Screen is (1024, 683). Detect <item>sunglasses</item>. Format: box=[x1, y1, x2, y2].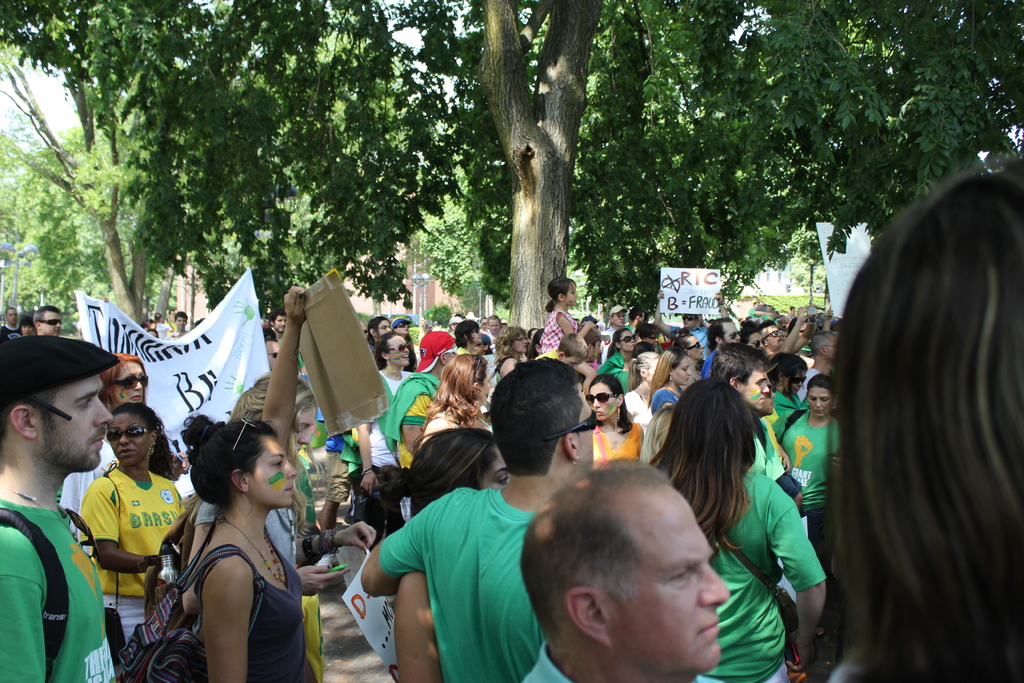
box=[745, 342, 765, 347].
